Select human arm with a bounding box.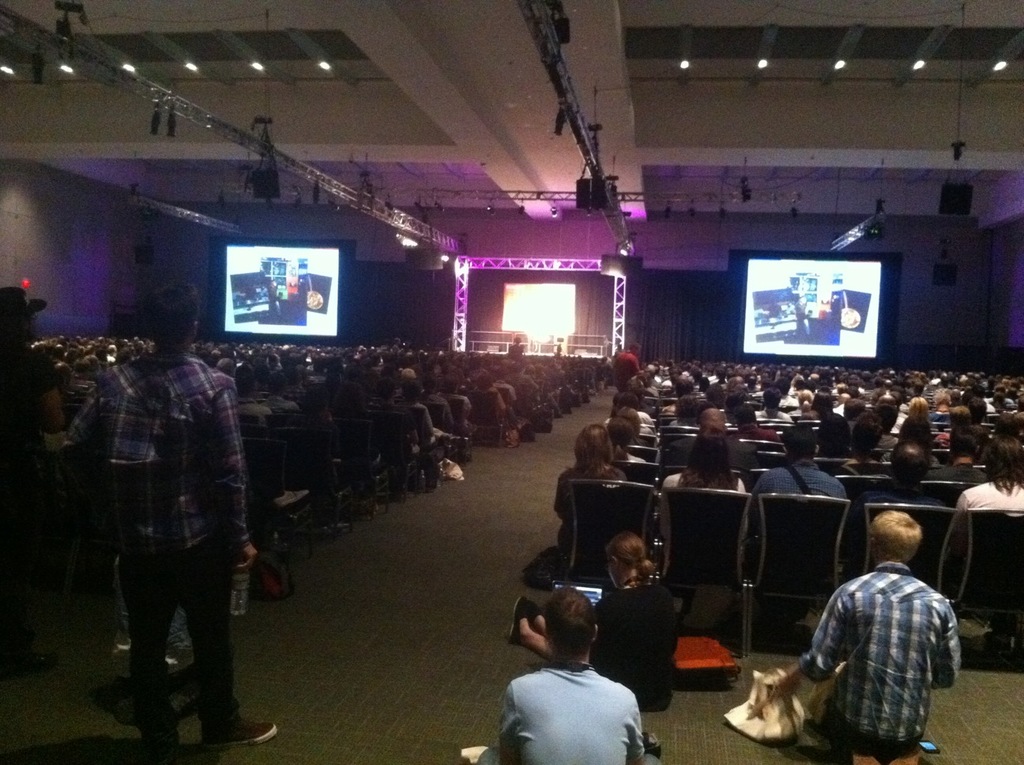
bbox=[747, 480, 765, 533].
